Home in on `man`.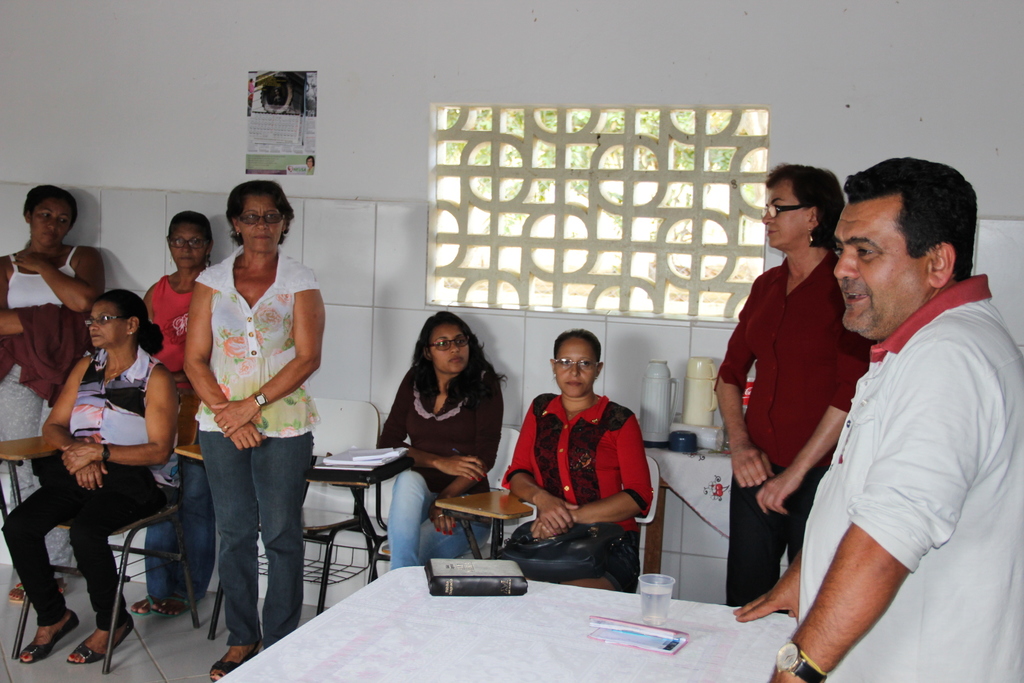
Homed in at l=783, t=145, r=1016, b=676.
